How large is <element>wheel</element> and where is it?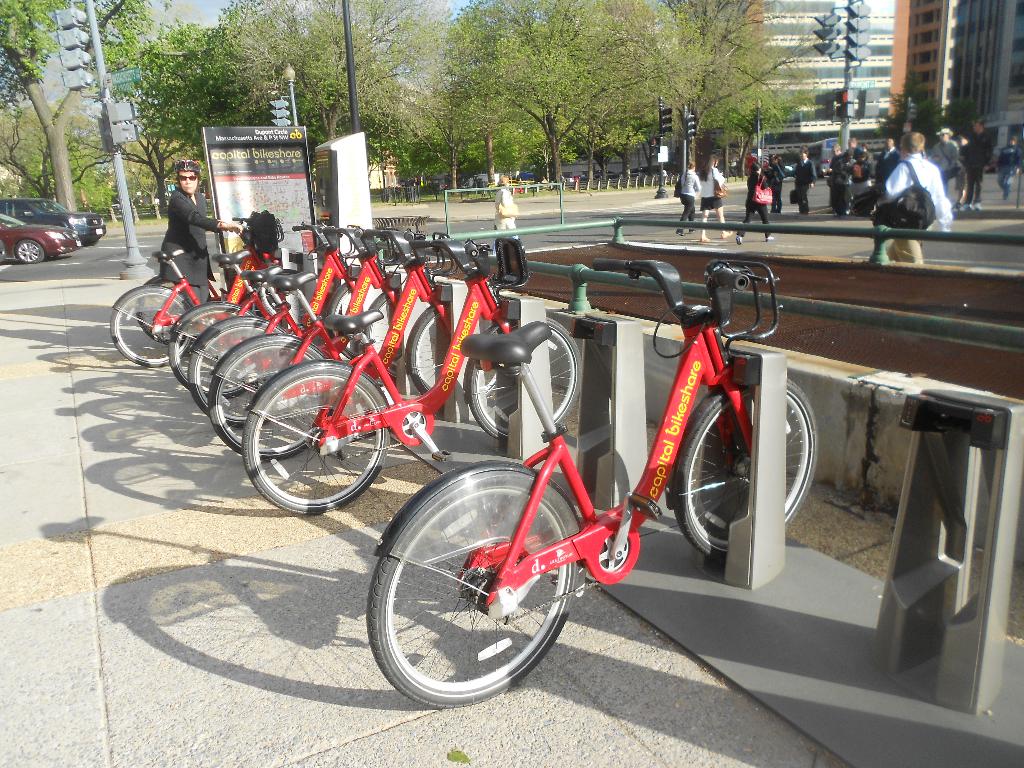
Bounding box: region(210, 341, 323, 461).
